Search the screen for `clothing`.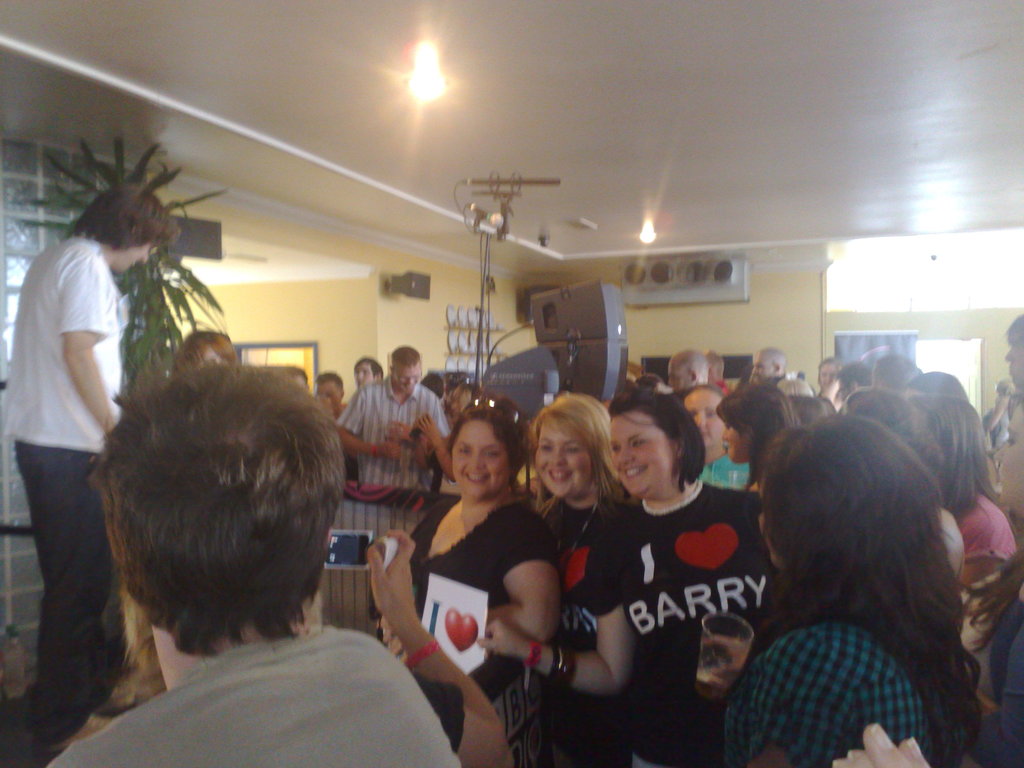
Found at detection(46, 635, 461, 767).
